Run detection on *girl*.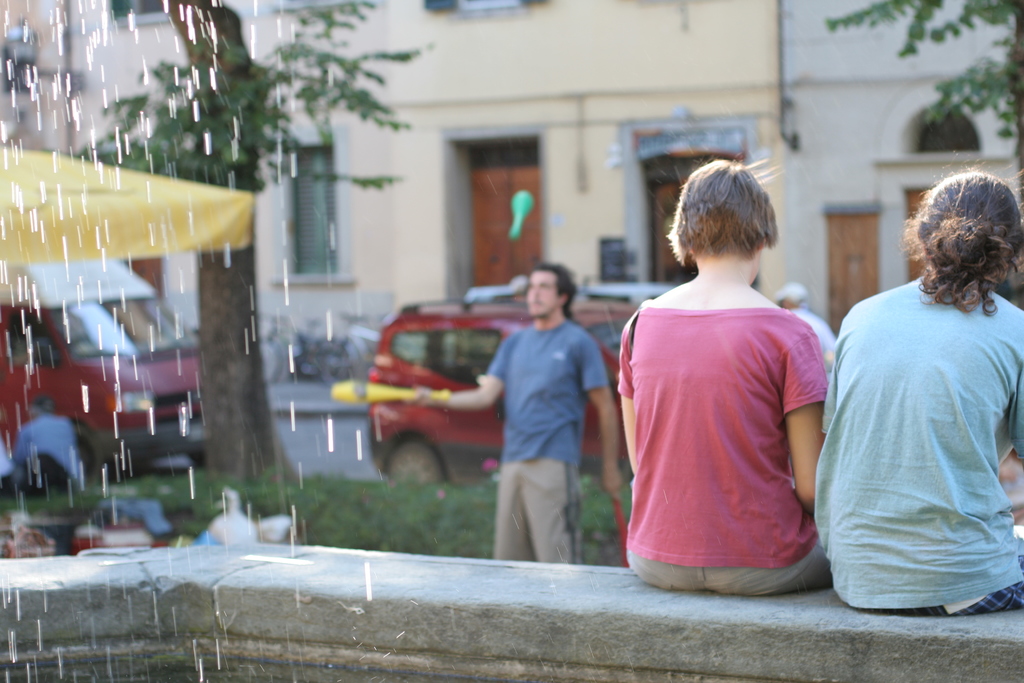
Result: (x1=614, y1=151, x2=833, y2=595).
